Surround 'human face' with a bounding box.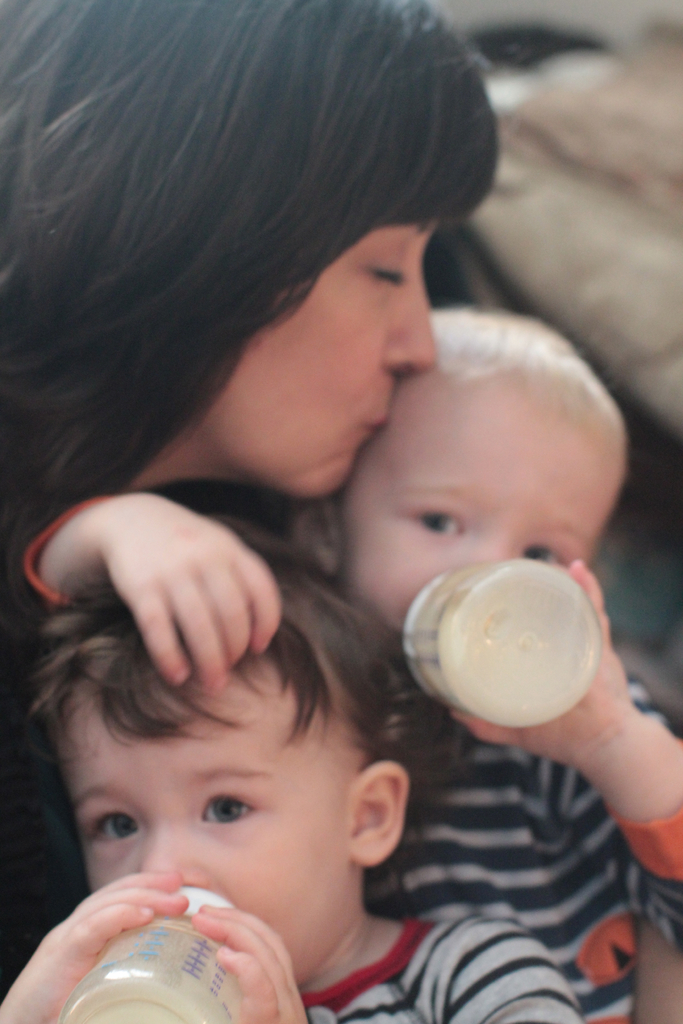
329/394/621/632.
